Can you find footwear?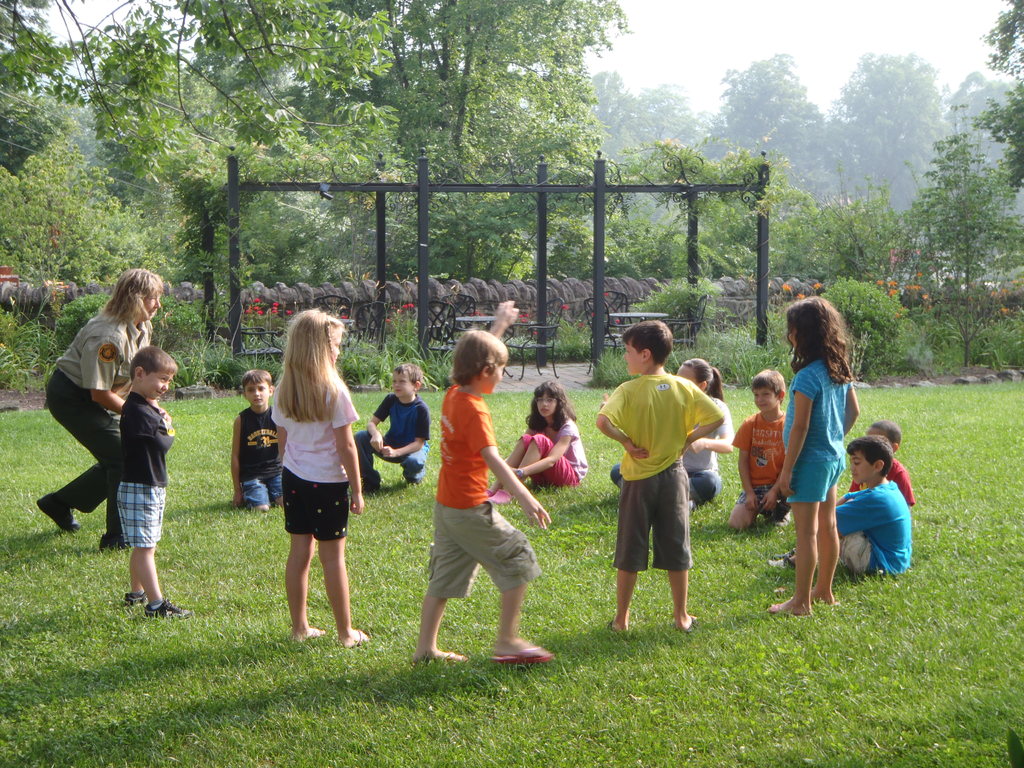
Yes, bounding box: (34, 493, 82, 532).
